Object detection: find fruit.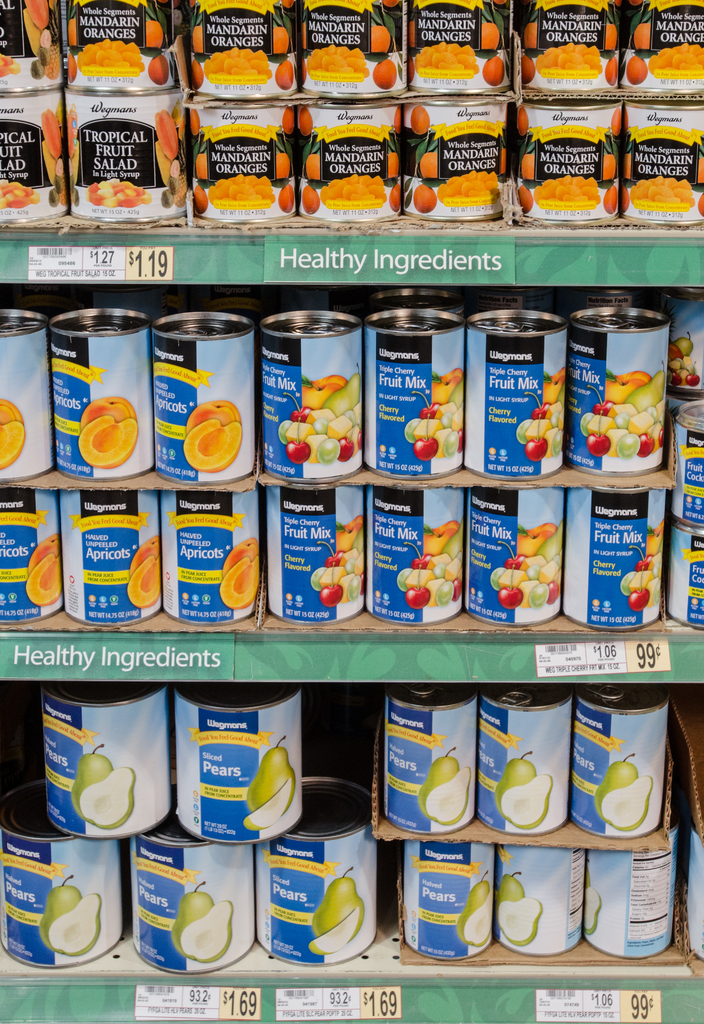
l=280, t=106, r=294, b=133.
